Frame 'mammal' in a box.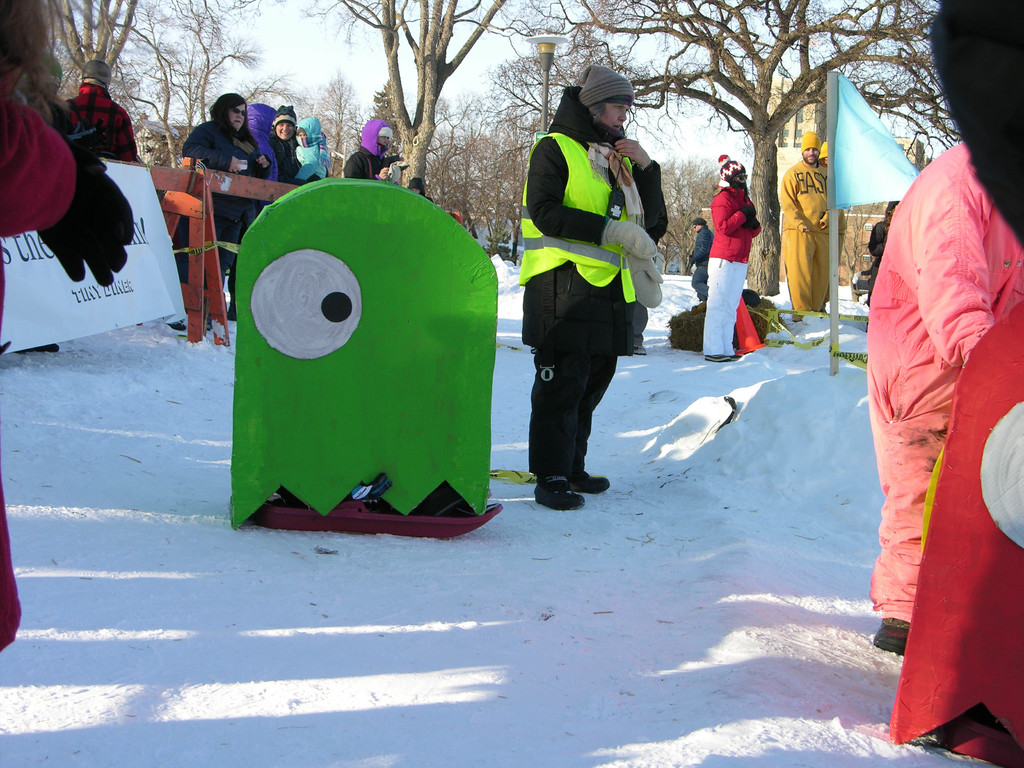
893/0/1023/767.
